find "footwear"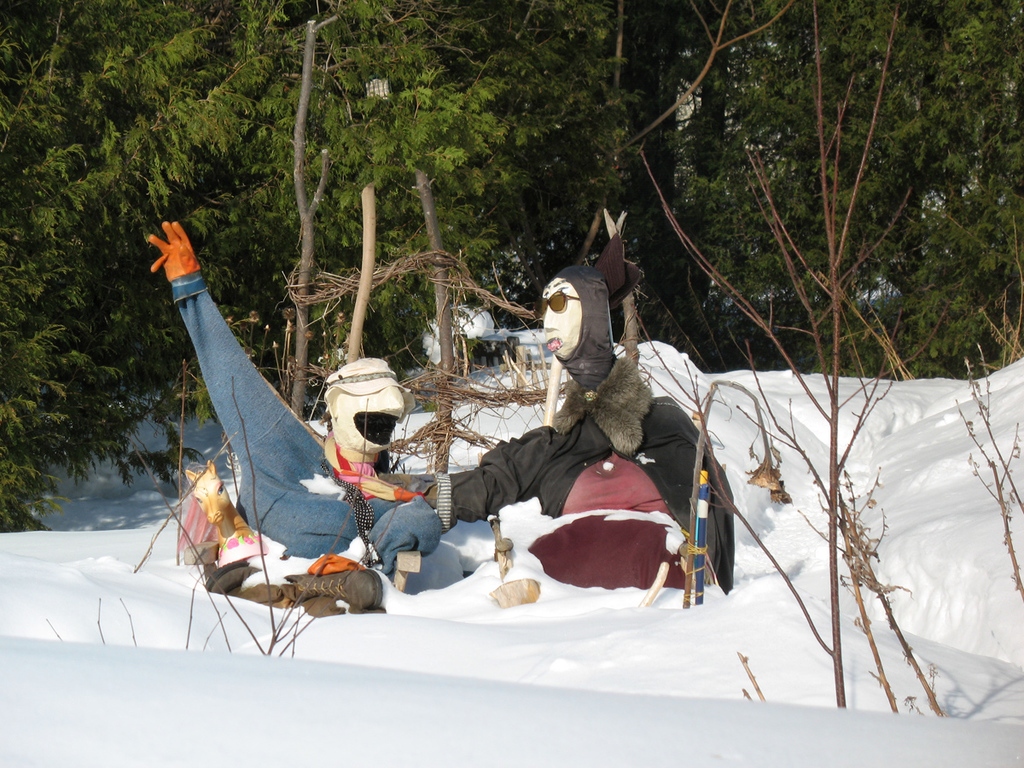
pyautogui.locateOnScreen(271, 546, 381, 615)
